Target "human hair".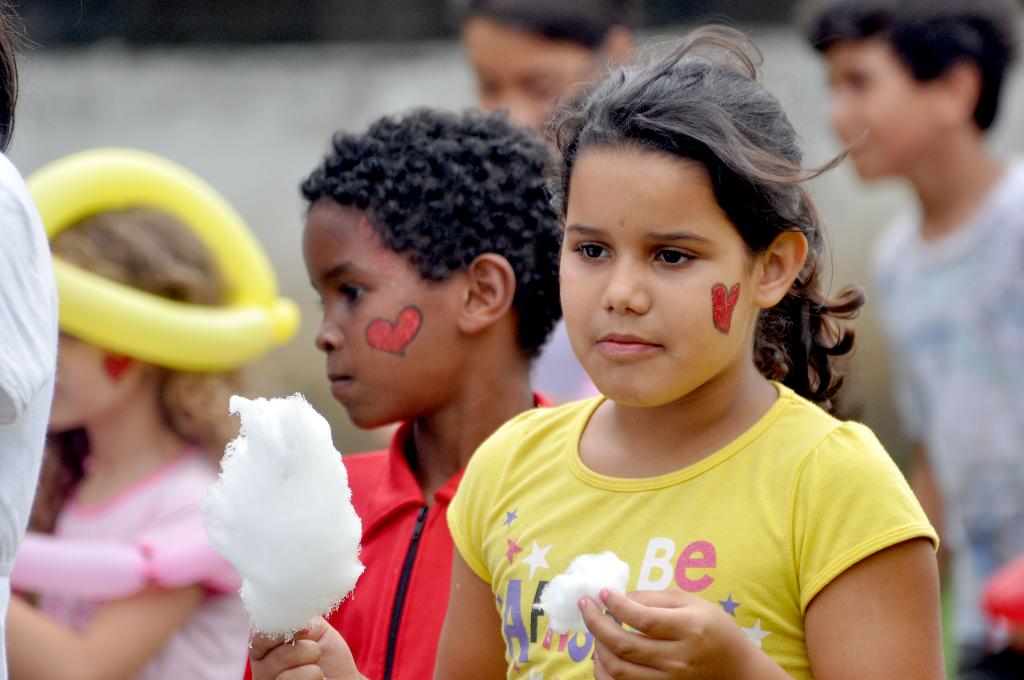
Target region: x1=0 y1=0 x2=49 y2=156.
